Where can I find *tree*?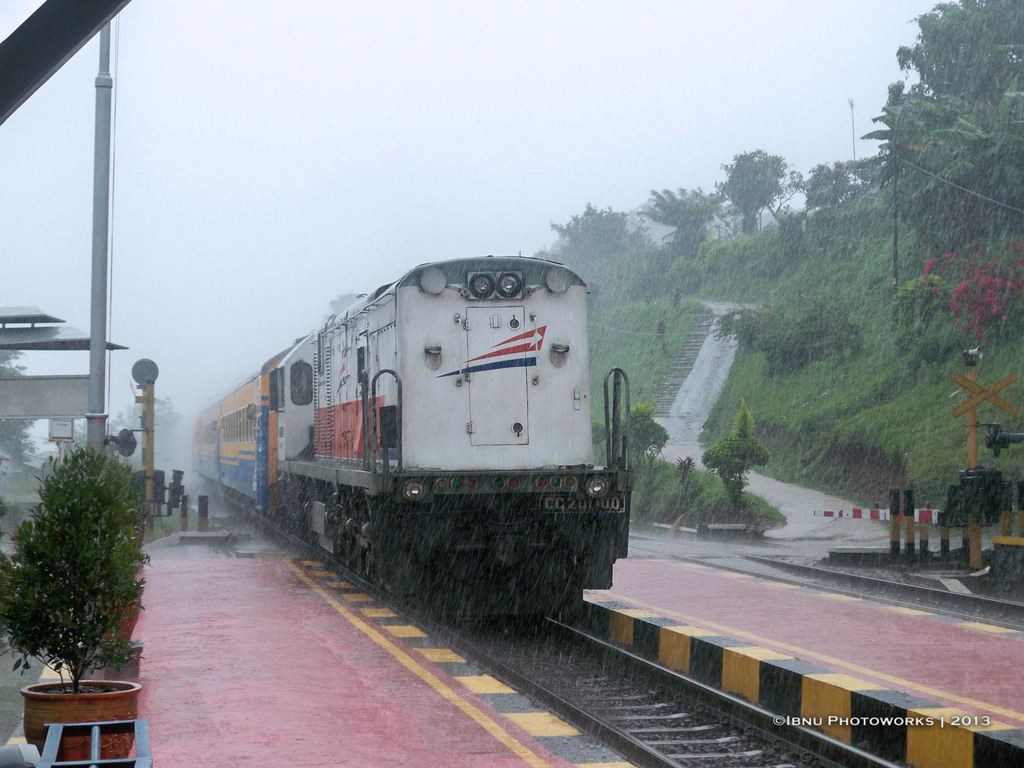
You can find it at rect(588, 414, 613, 451).
